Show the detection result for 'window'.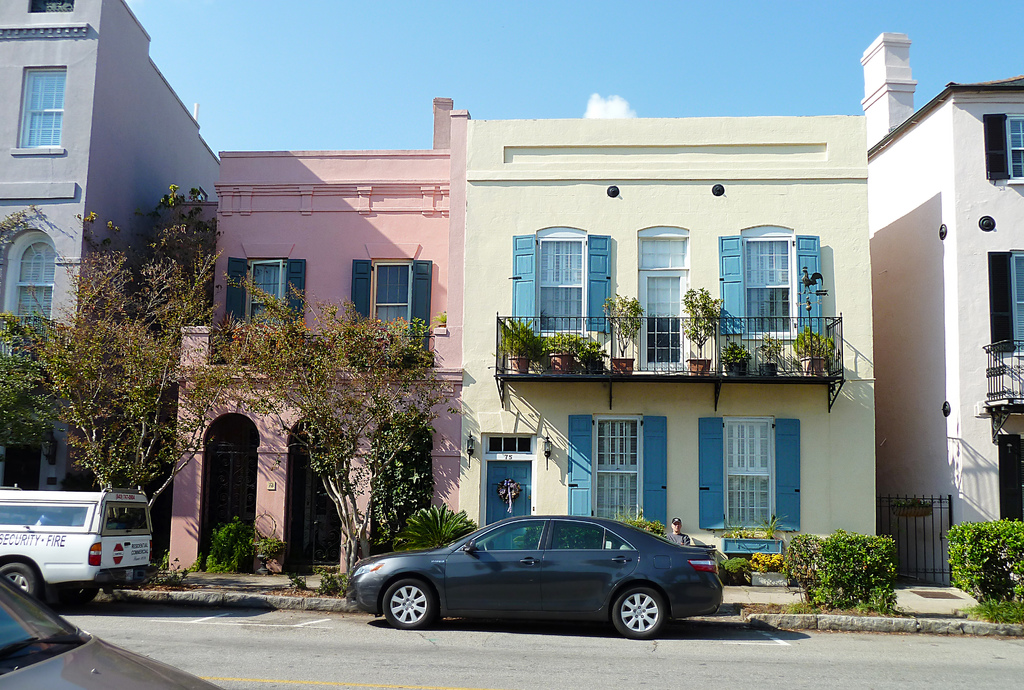
l=984, t=245, r=1023, b=355.
